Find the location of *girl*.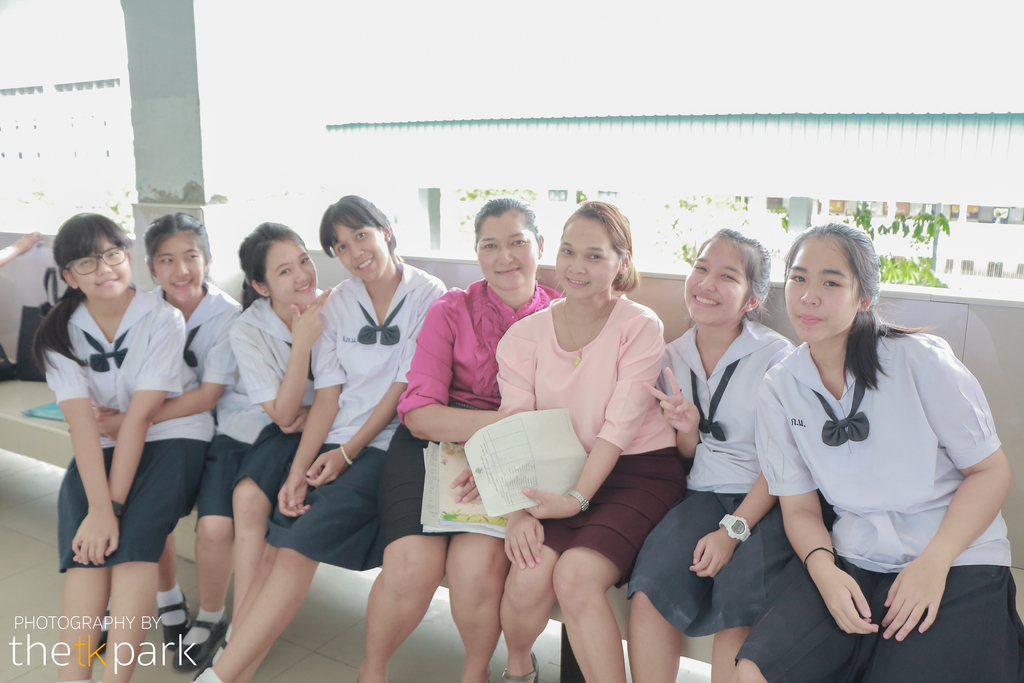
Location: locate(197, 193, 449, 680).
